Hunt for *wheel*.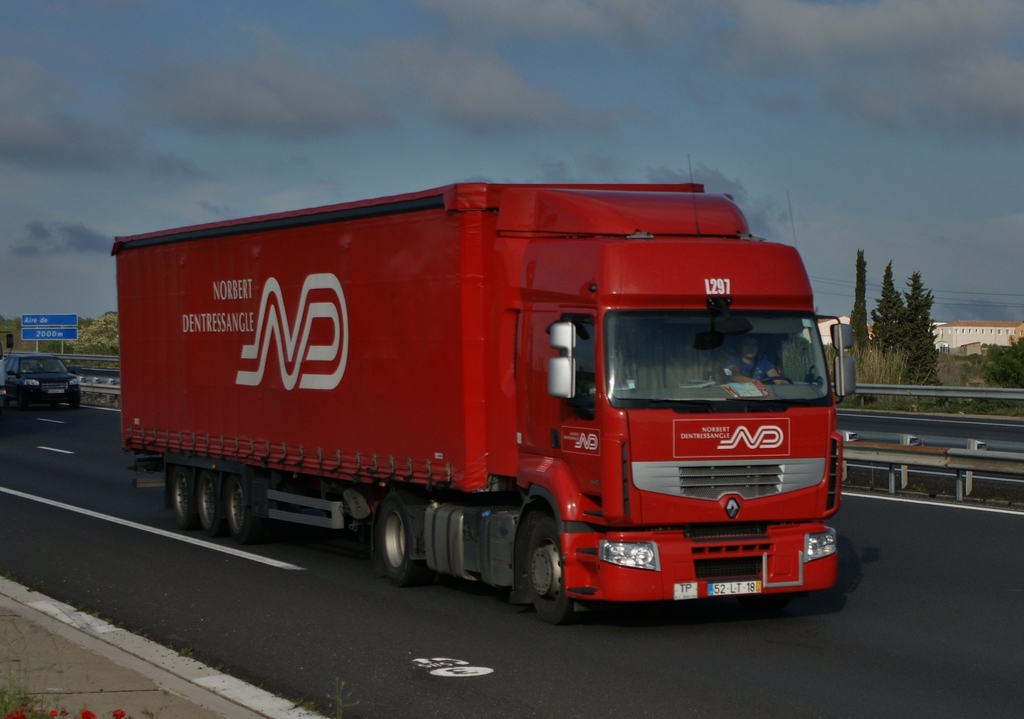
Hunted down at (232, 471, 257, 545).
